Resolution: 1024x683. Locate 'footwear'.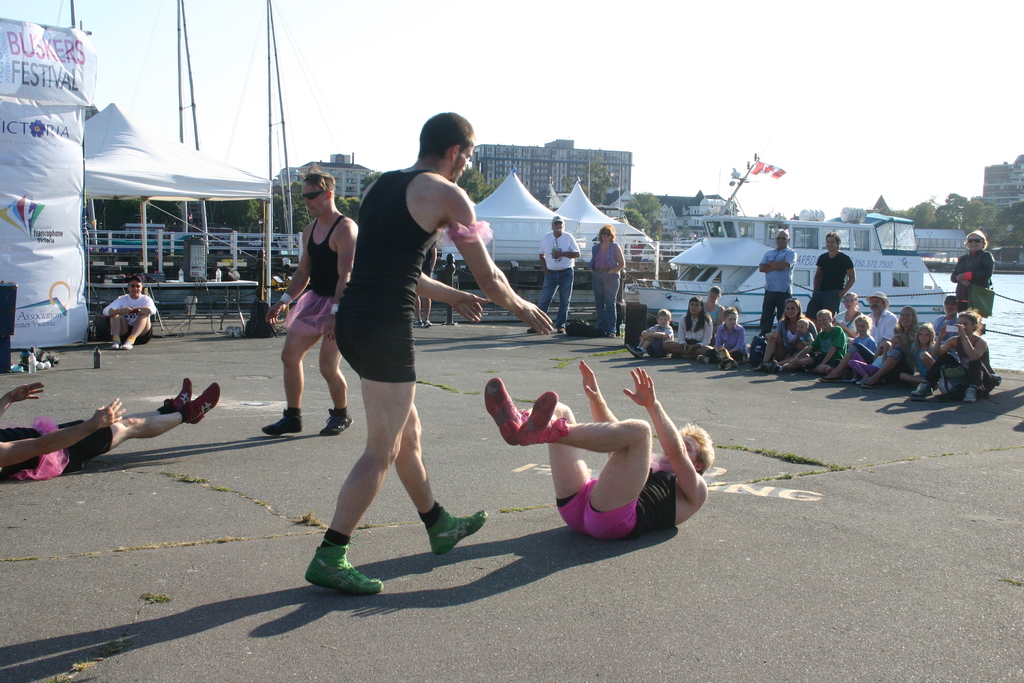
box=[481, 379, 533, 449].
